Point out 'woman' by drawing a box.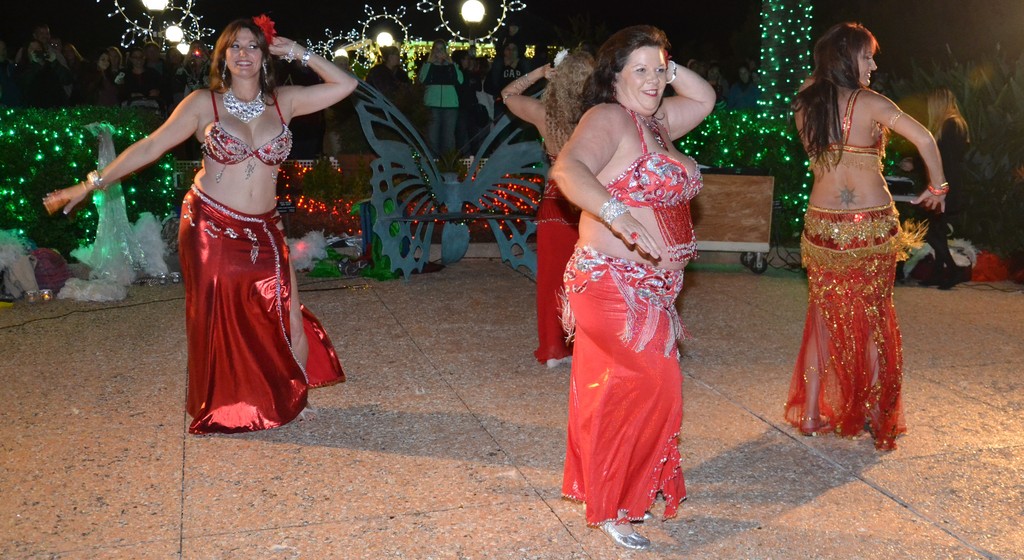
(left=106, top=46, right=122, bottom=76).
